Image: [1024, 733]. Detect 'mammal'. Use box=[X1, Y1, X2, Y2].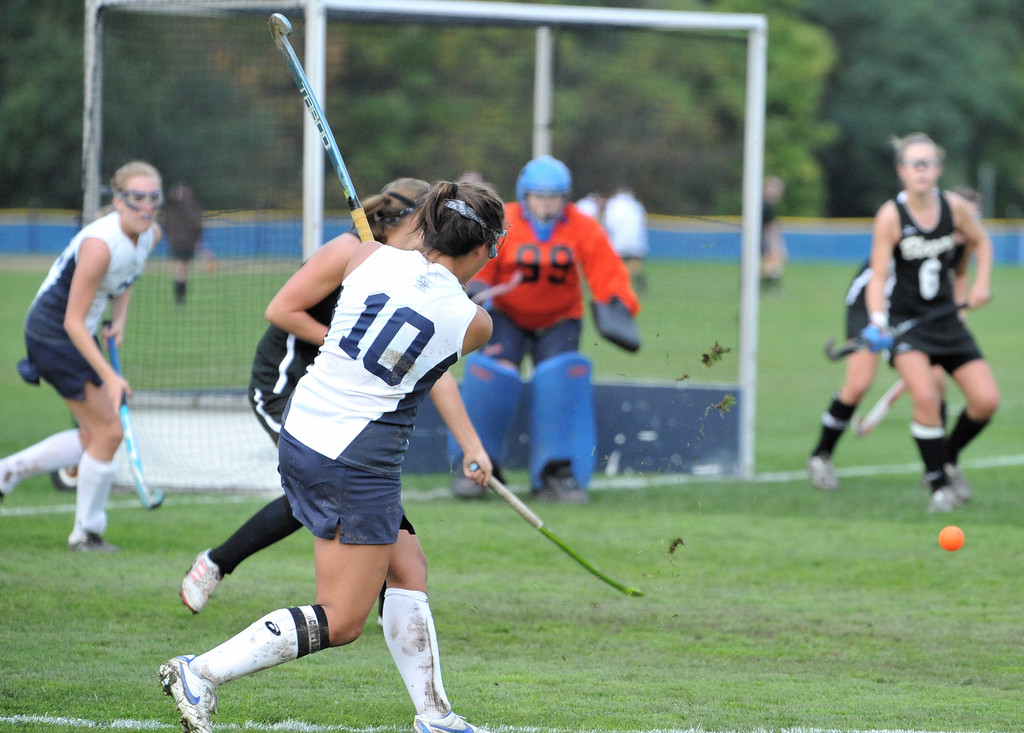
box=[177, 173, 436, 626].
